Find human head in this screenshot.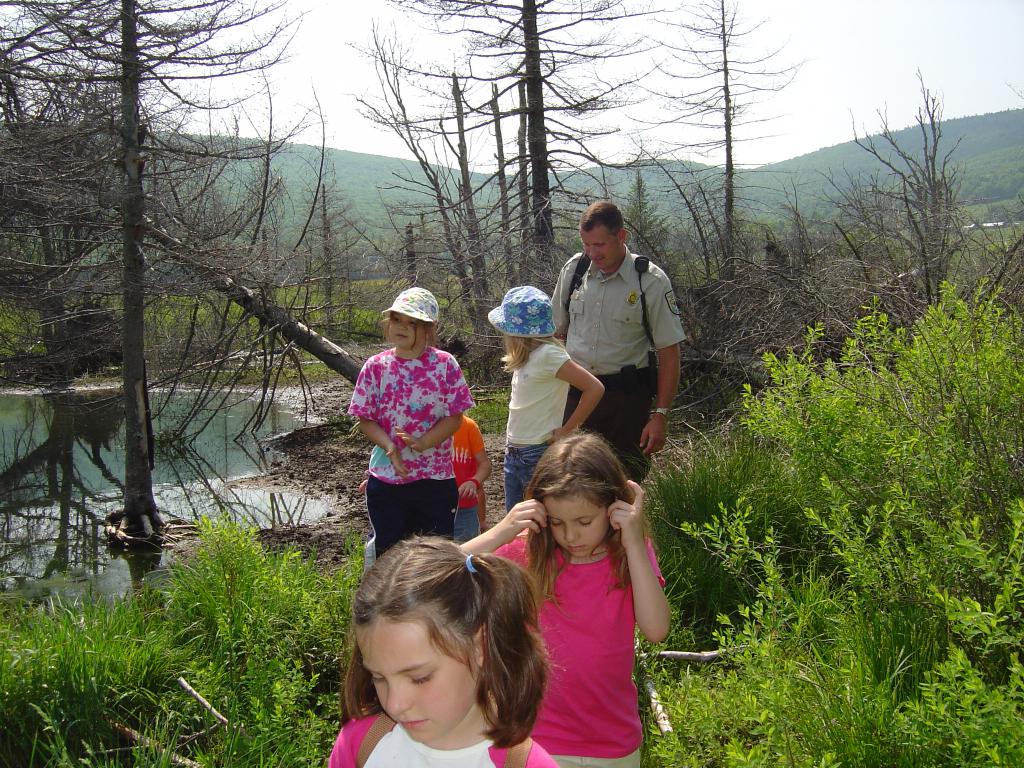
The bounding box for human head is bbox=[578, 199, 628, 269].
